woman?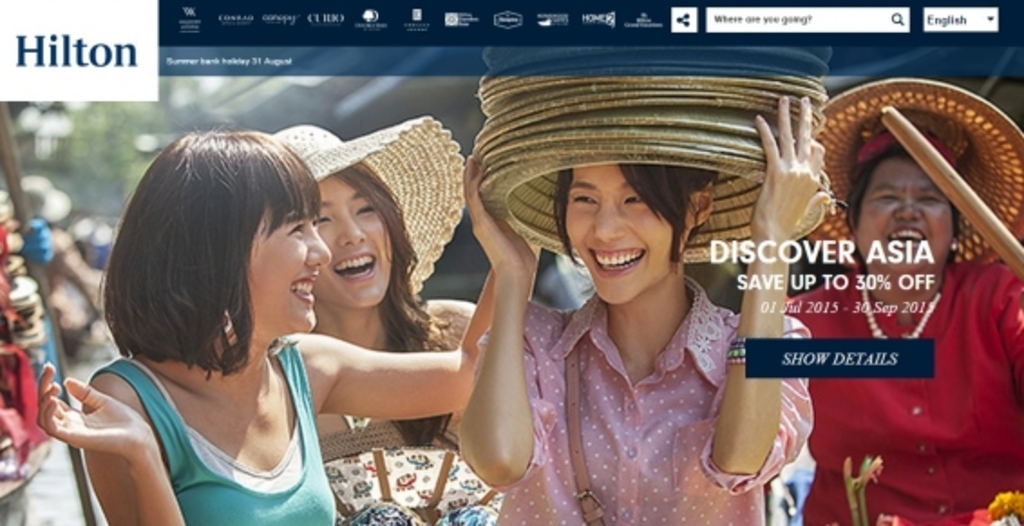
locate(438, 92, 816, 524)
